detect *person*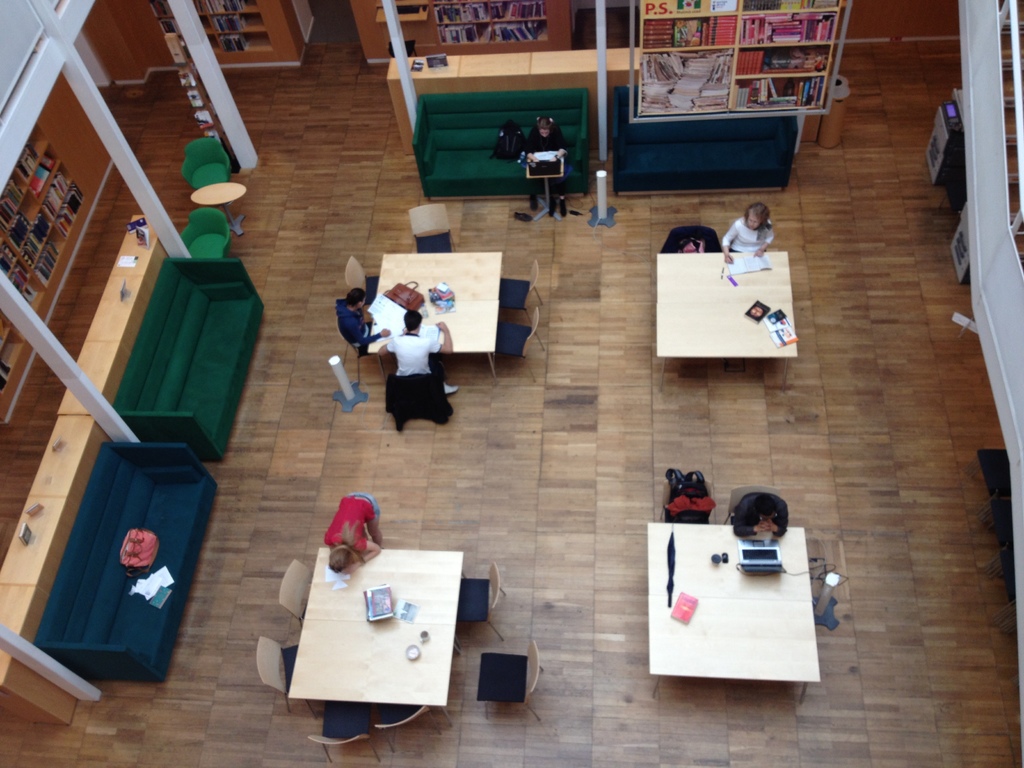
x1=529 y1=115 x2=572 y2=219
